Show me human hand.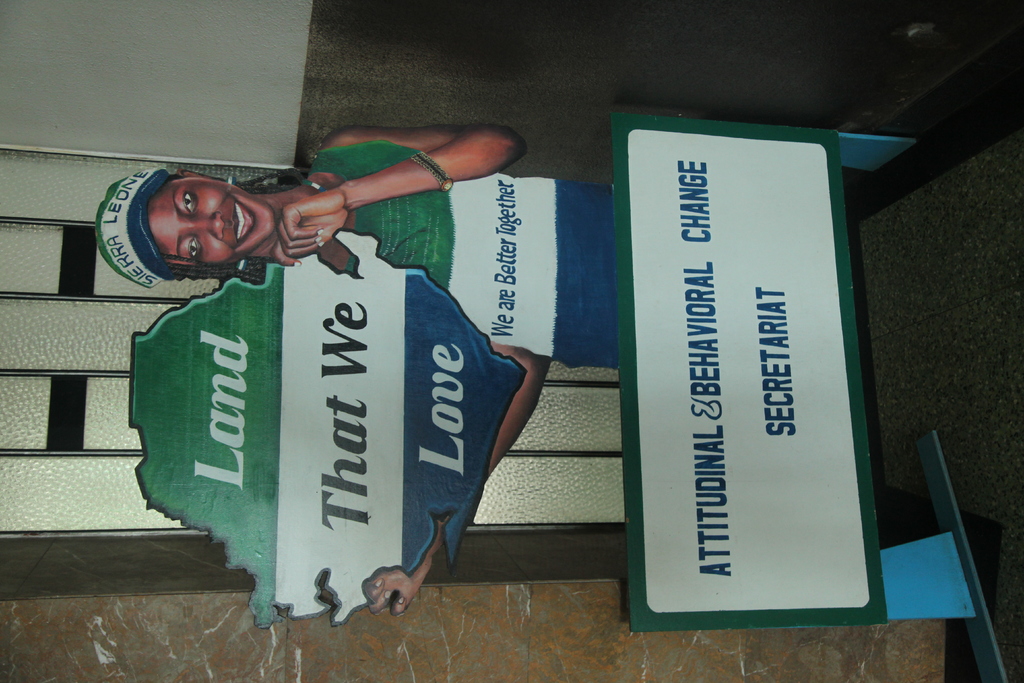
human hand is here: select_region(360, 569, 424, 618).
